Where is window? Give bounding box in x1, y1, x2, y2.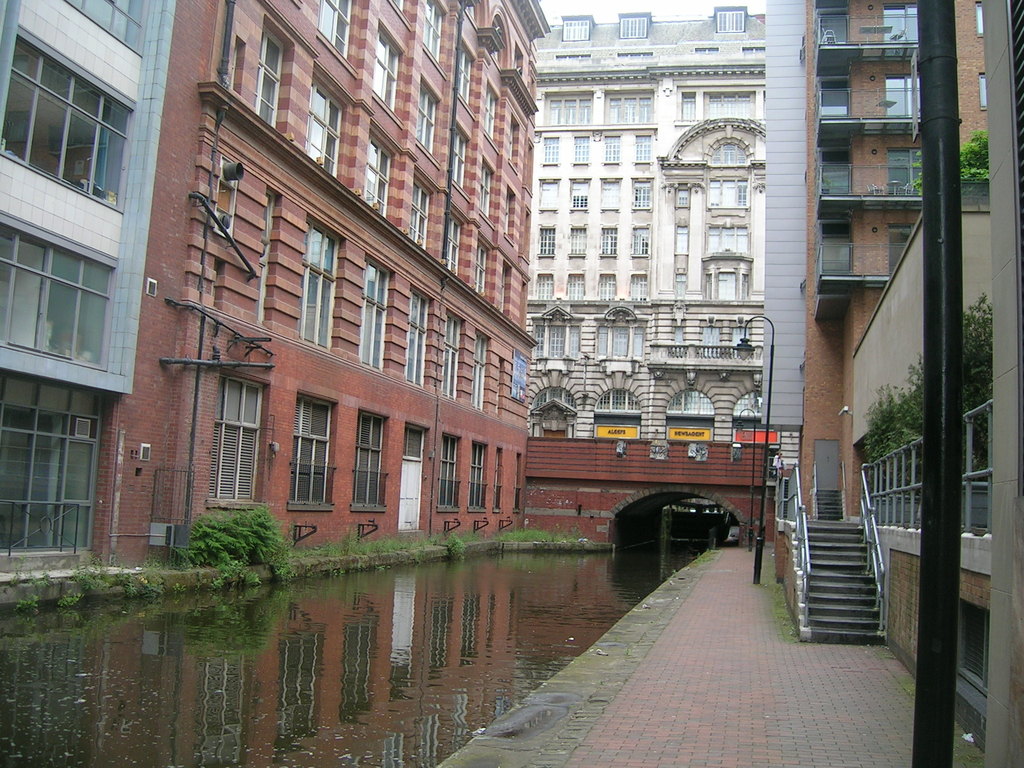
438, 209, 460, 276.
